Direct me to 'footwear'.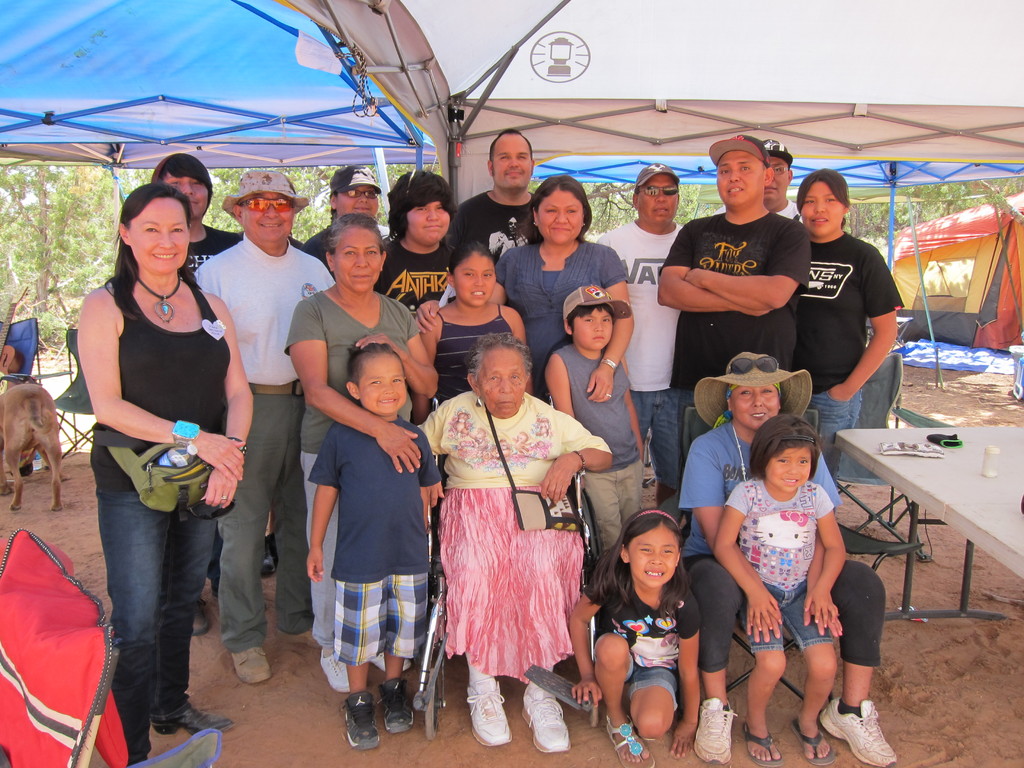
Direction: <box>260,535,278,577</box>.
